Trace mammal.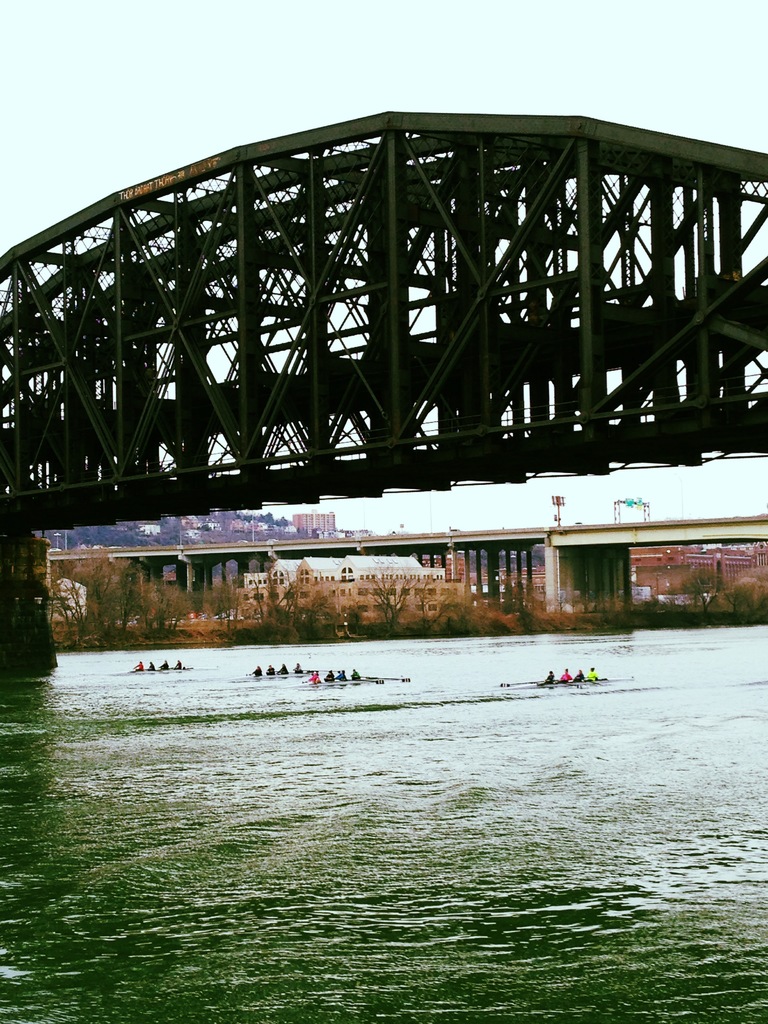
Traced to locate(305, 671, 319, 687).
